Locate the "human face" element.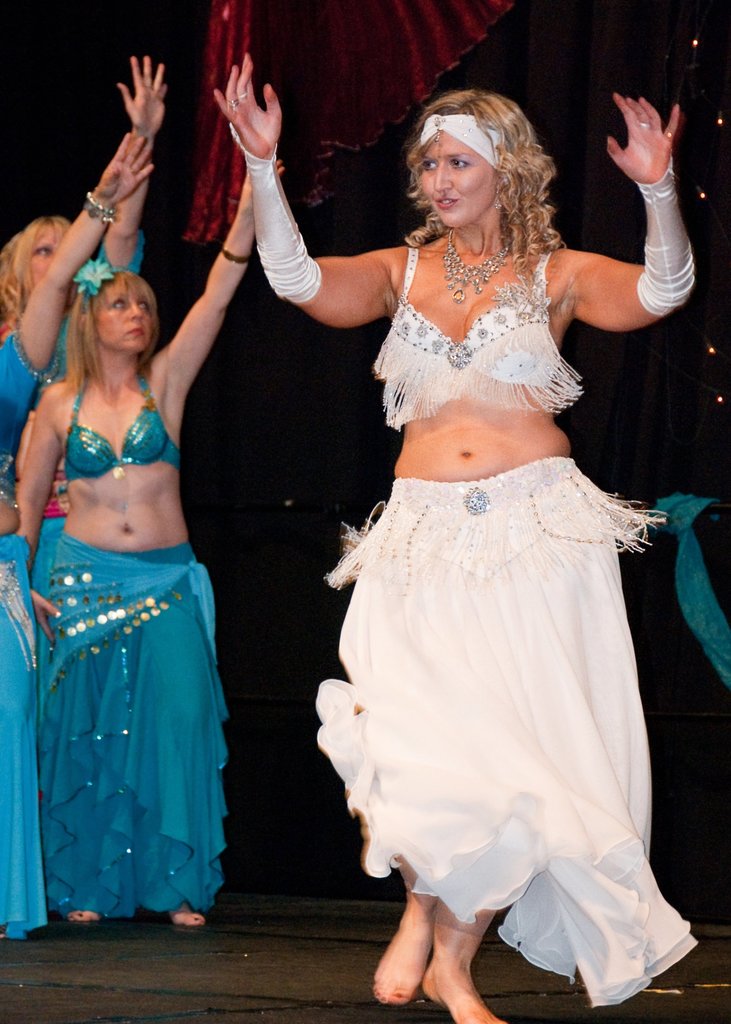
Element bbox: 100,280,151,352.
